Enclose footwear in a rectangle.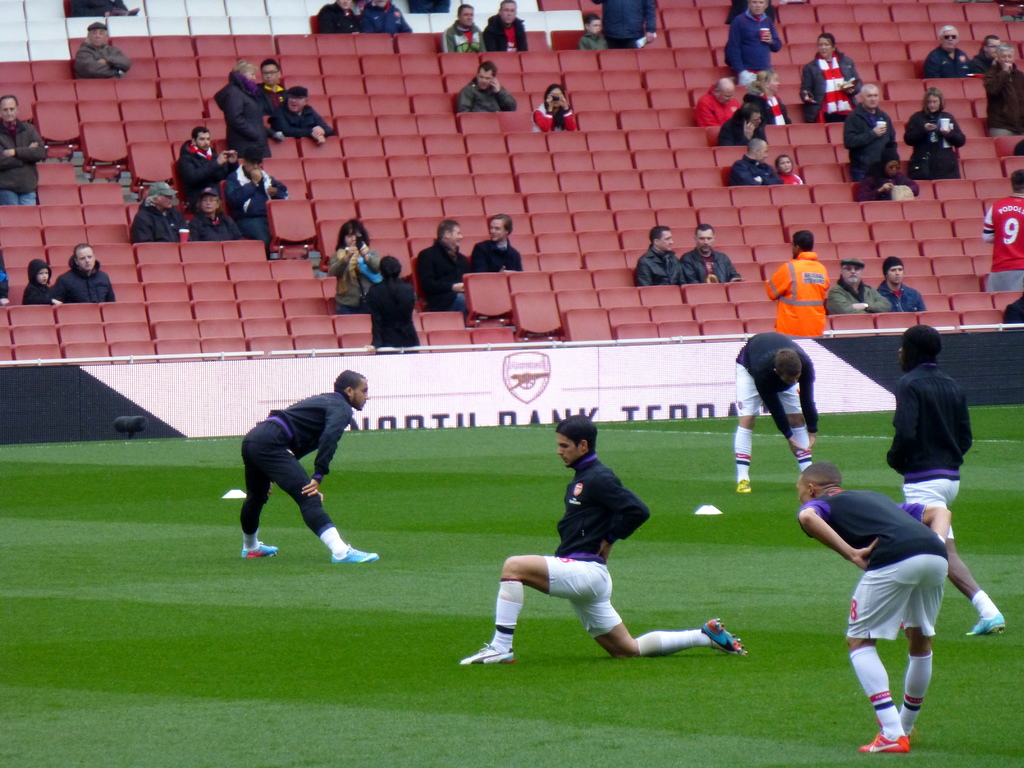
[969,609,1002,636].
